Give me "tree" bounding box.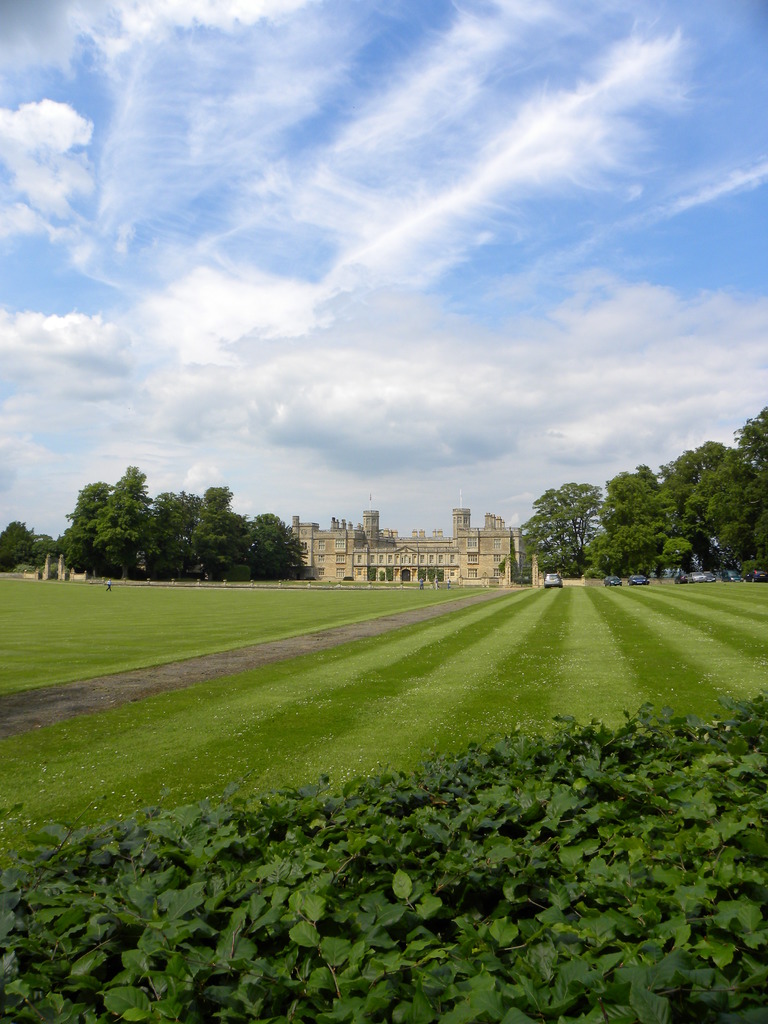
crop(0, 509, 52, 576).
